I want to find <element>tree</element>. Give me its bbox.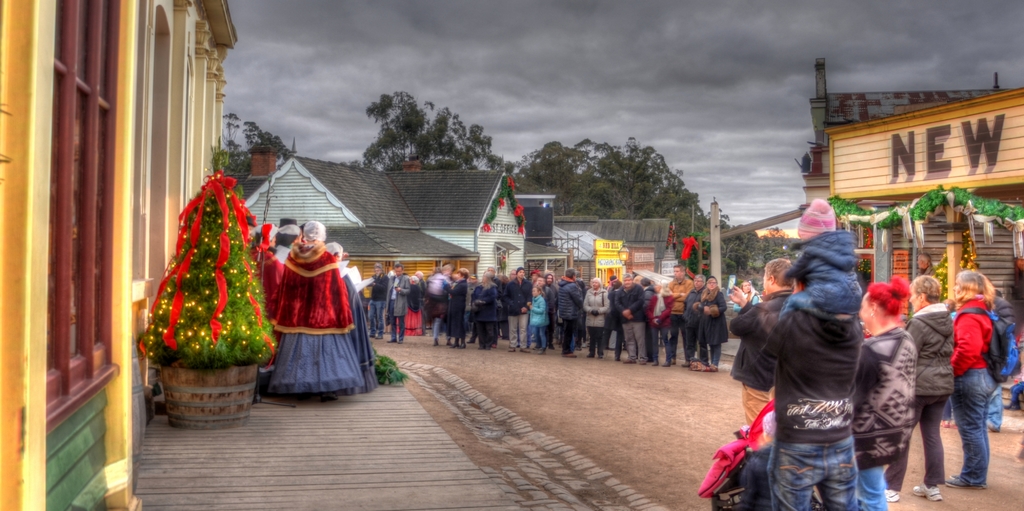
pyautogui.locateOnScreen(700, 220, 787, 277).
